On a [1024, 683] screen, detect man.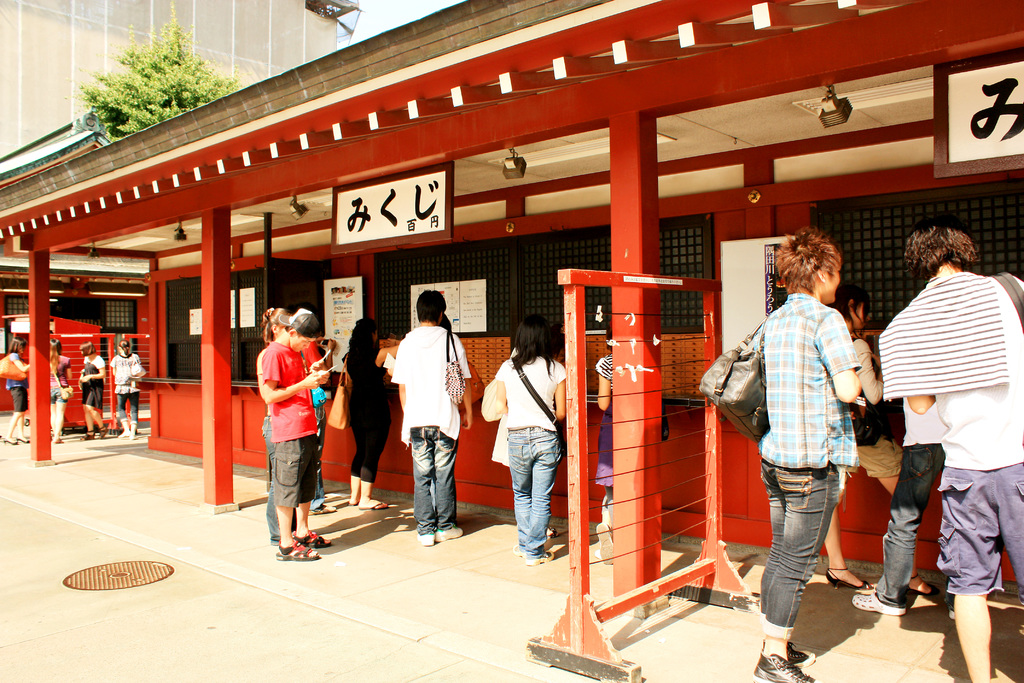
BBox(392, 288, 477, 546).
